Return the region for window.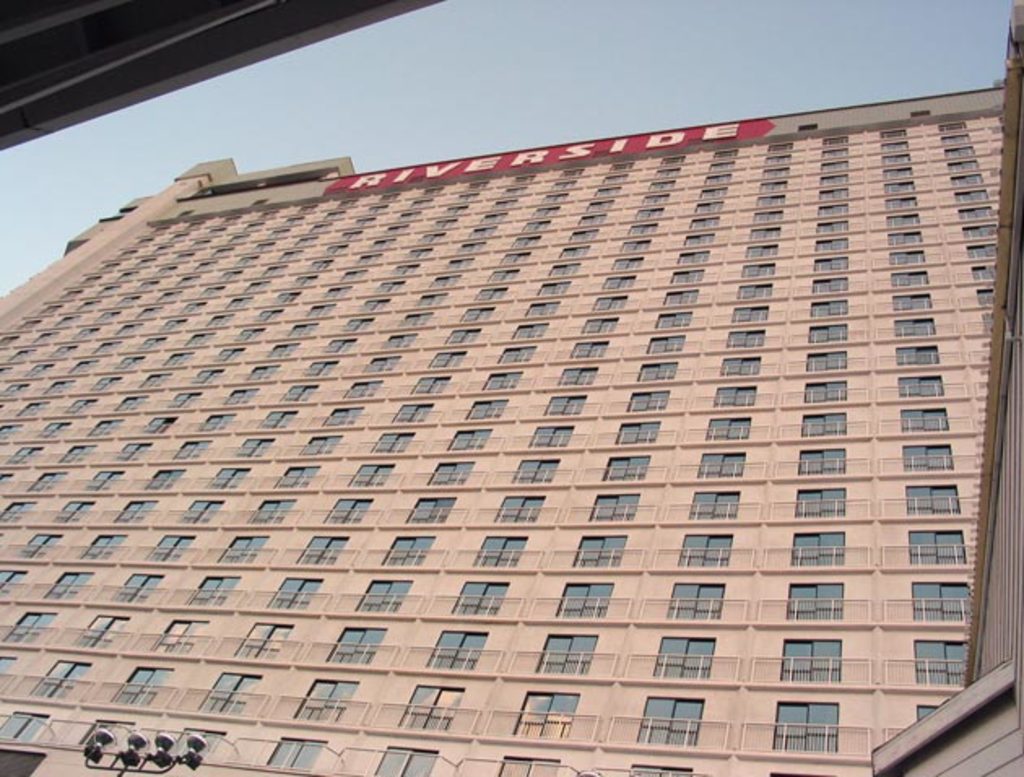
(x1=0, y1=501, x2=34, y2=517).
